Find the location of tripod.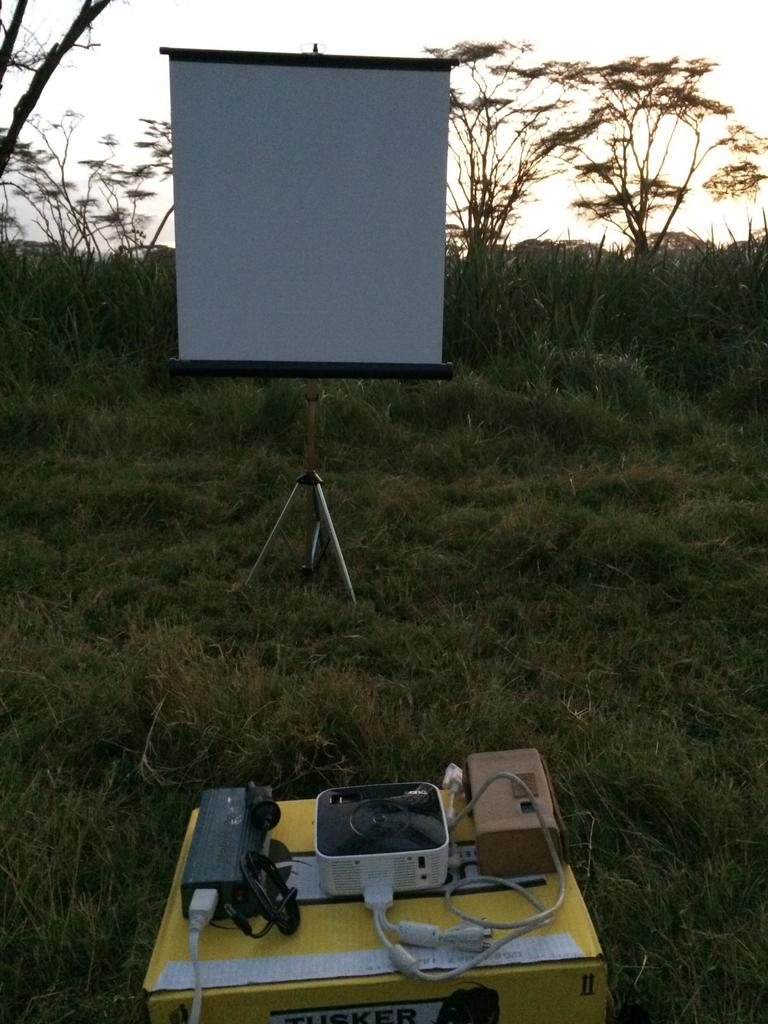
Location: pyautogui.locateOnScreen(243, 378, 359, 606).
